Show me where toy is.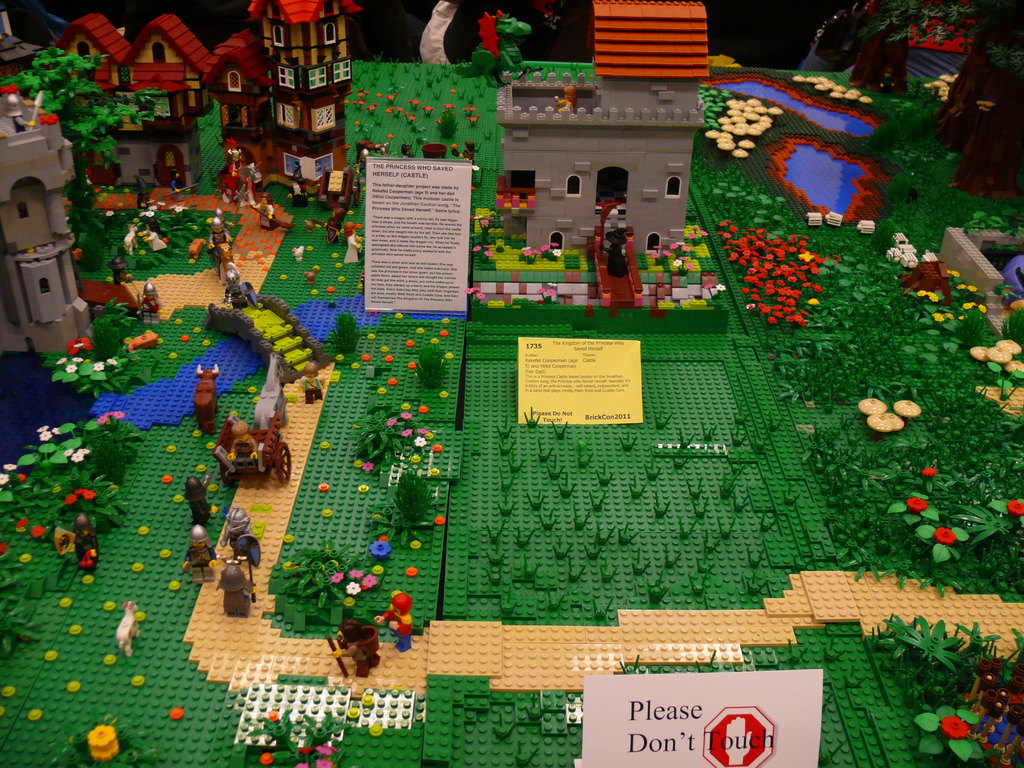
toy is at locate(141, 281, 162, 321).
